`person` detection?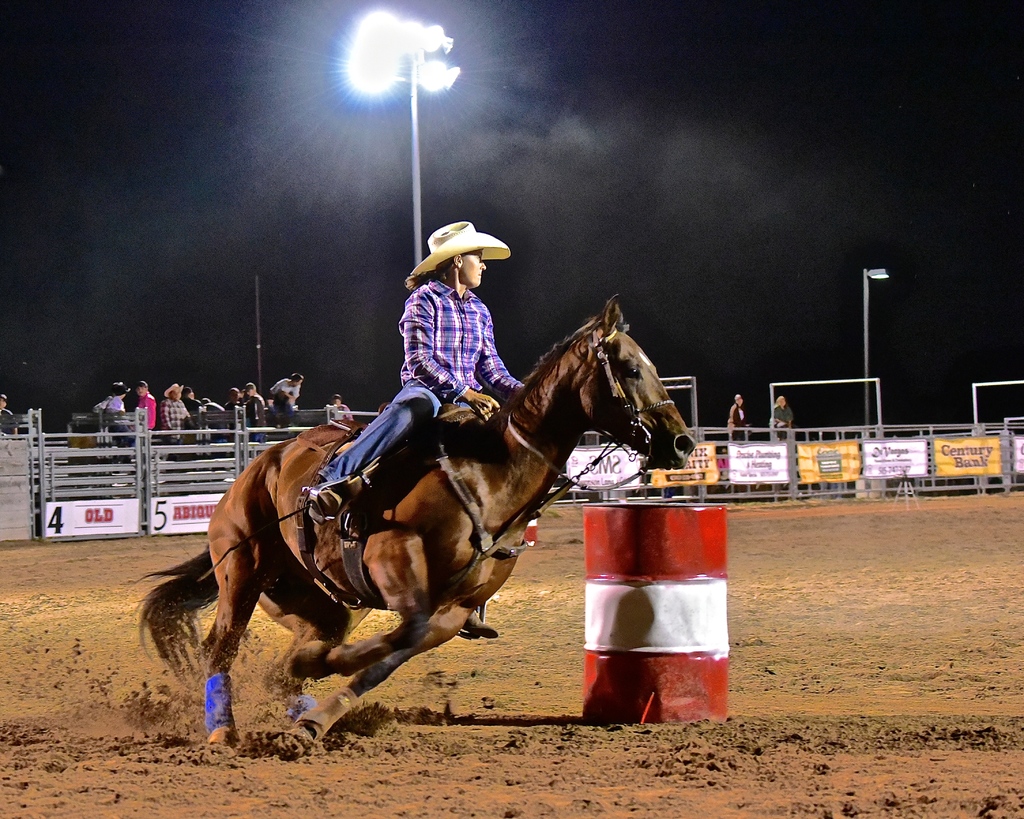
155:384:197:449
